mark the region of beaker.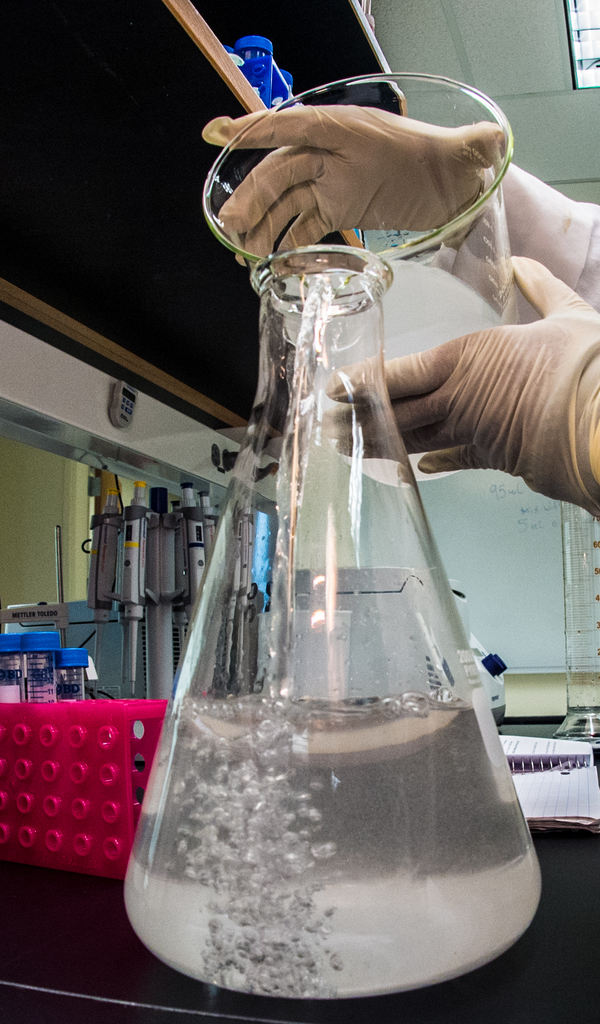
Region: 204,73,519,488.
